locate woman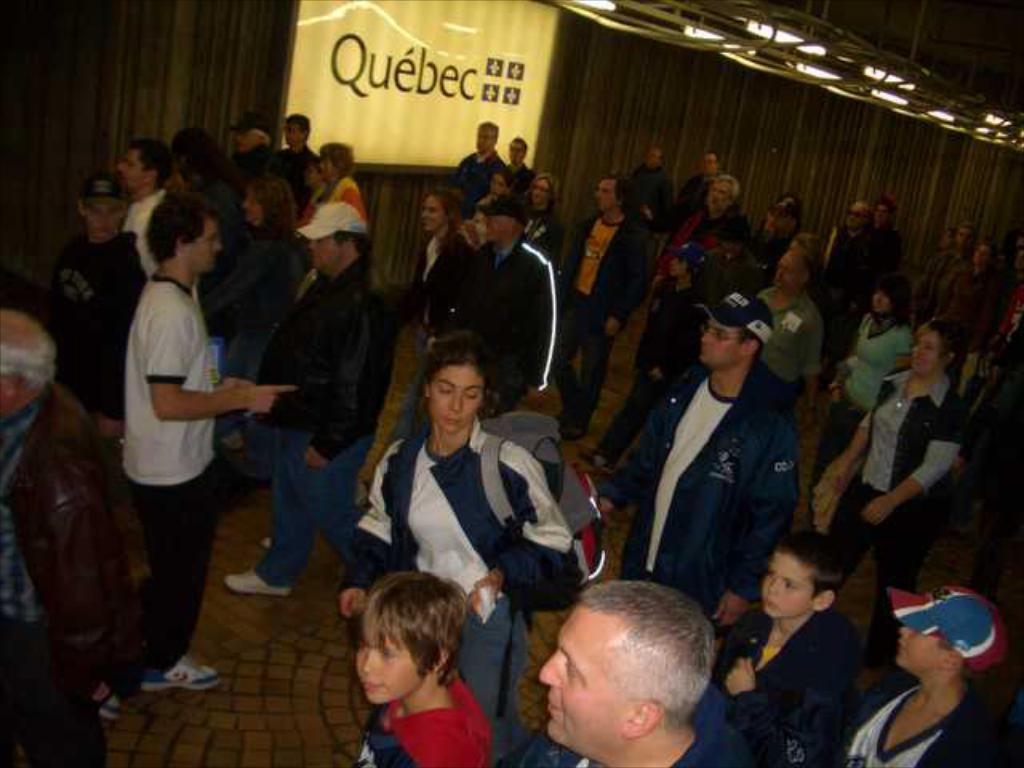
(x1=461, y1=118, x2=506, y2=210)
